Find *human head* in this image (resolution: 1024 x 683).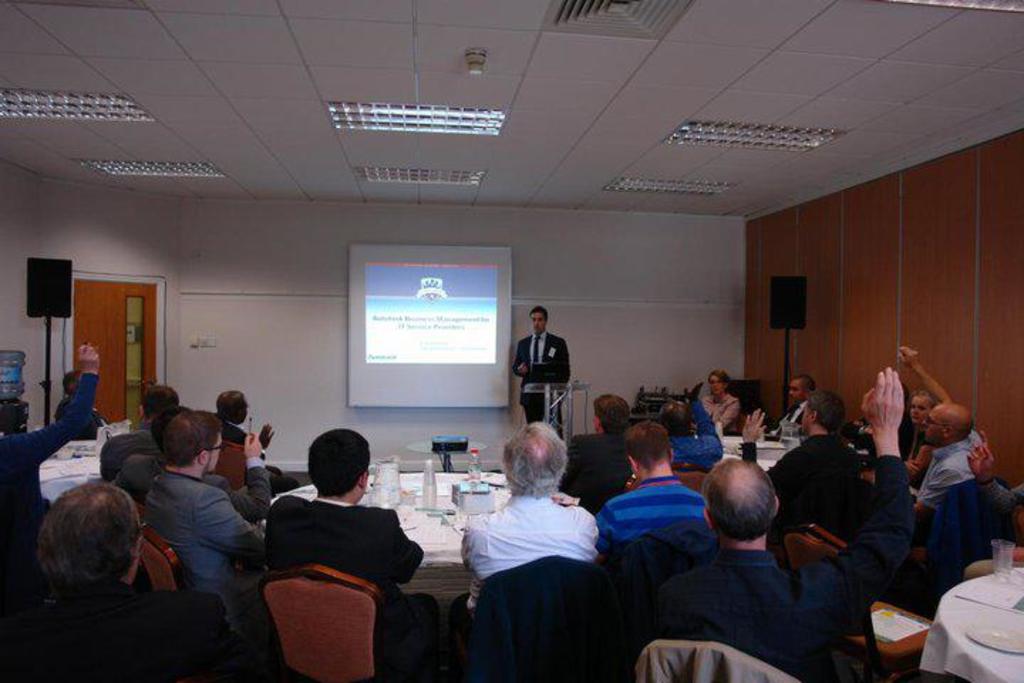
box(218, 390, 250, 425).
